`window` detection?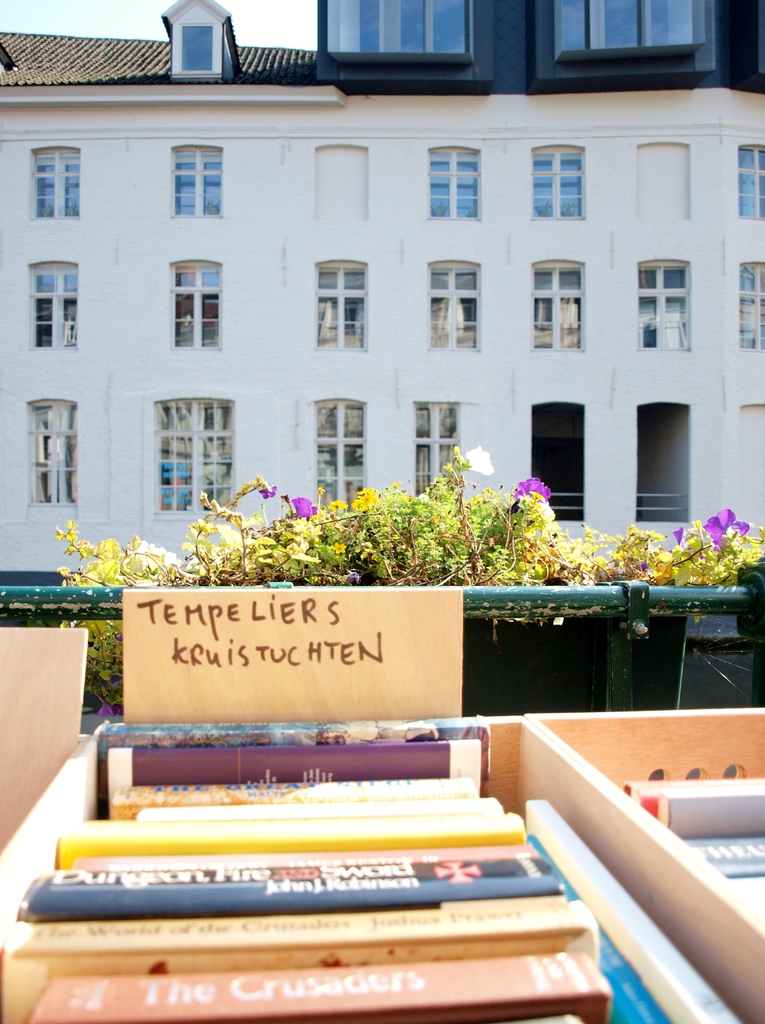
(left=555, top=1, right=713, bottom=56)
